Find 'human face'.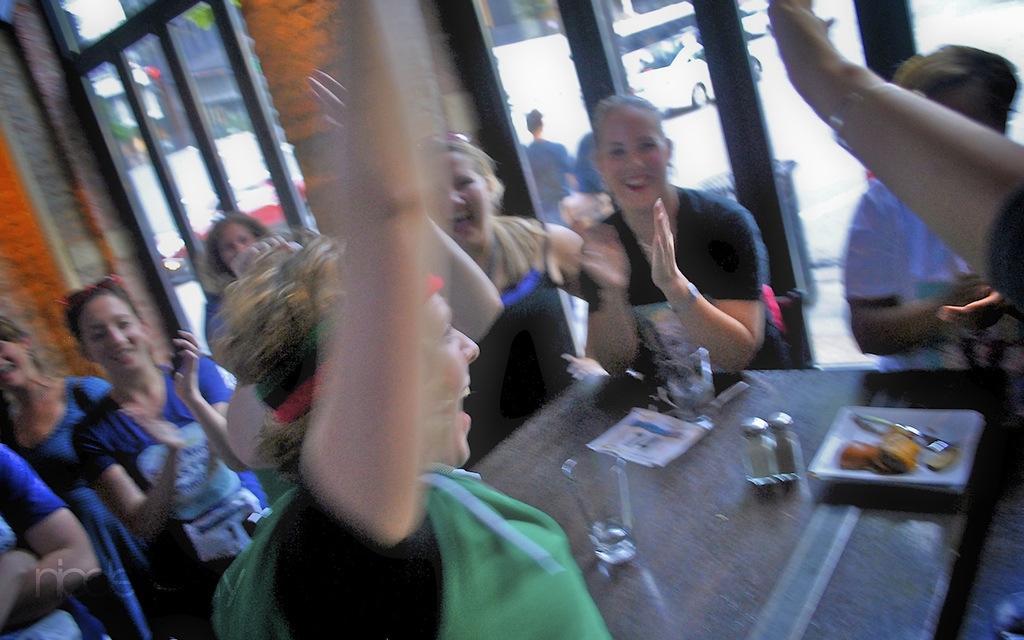
BBox(604, 114, 669, 206).
